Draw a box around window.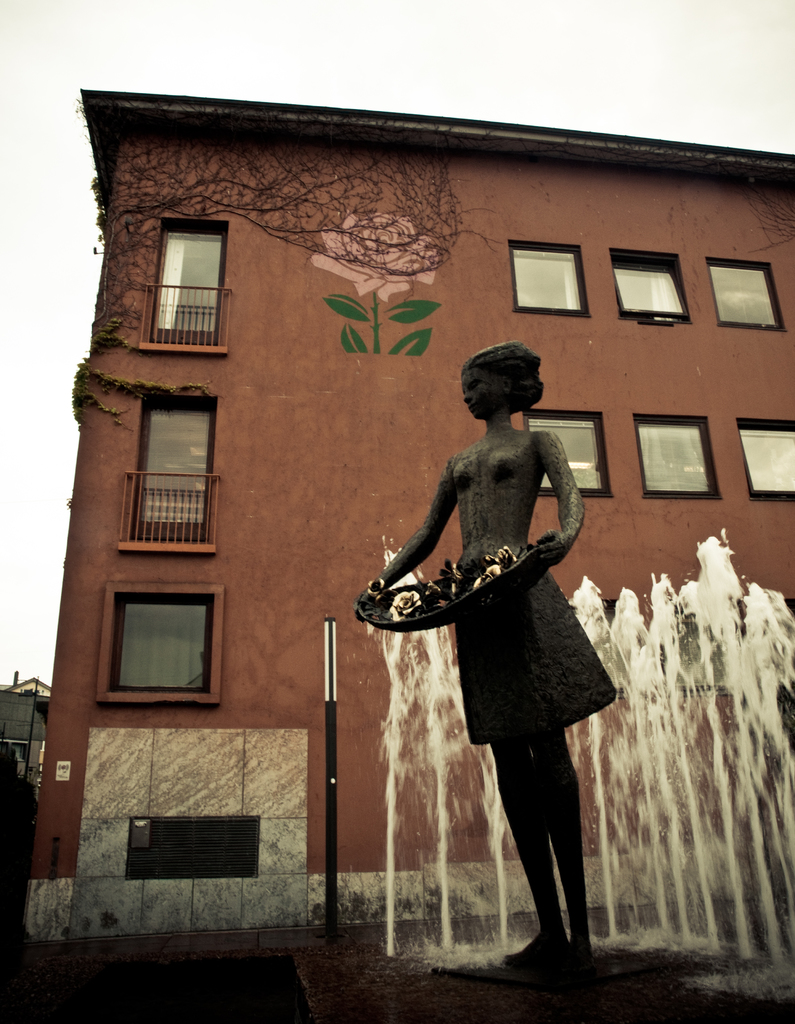
[left=141, top=410, right=211, bottom=550].
